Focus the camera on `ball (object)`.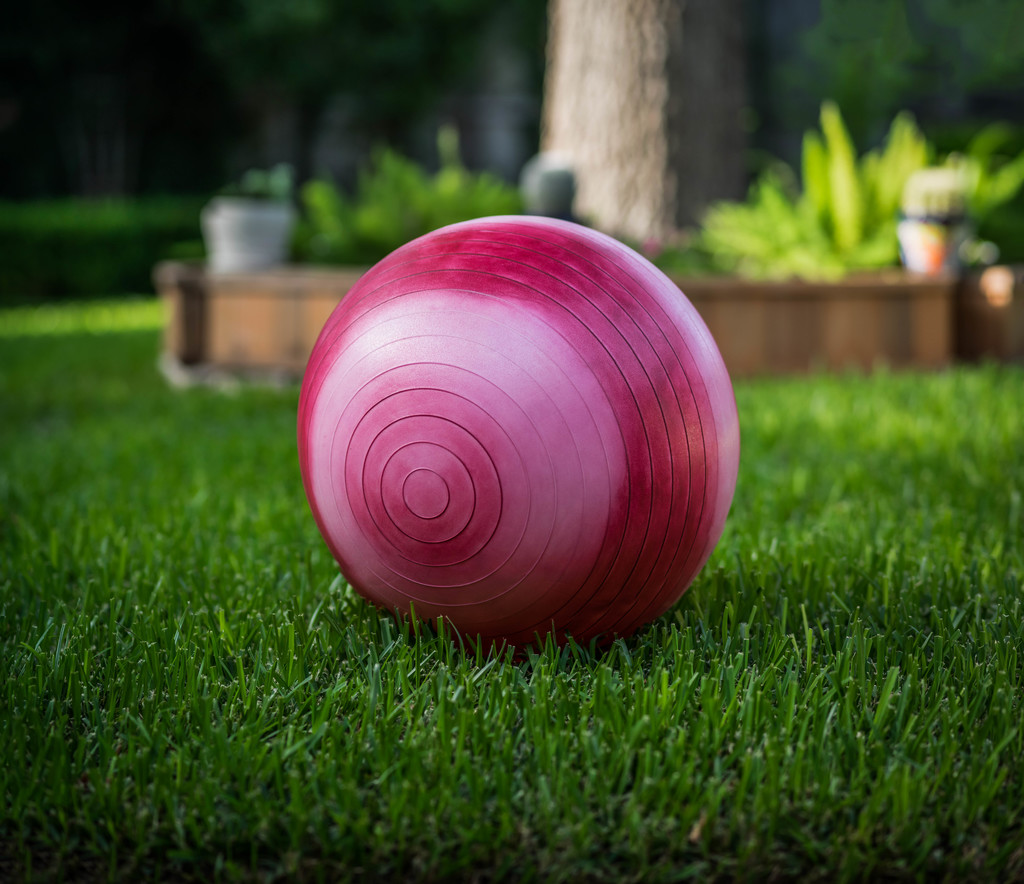
Focus region: [300,214,739,653].
